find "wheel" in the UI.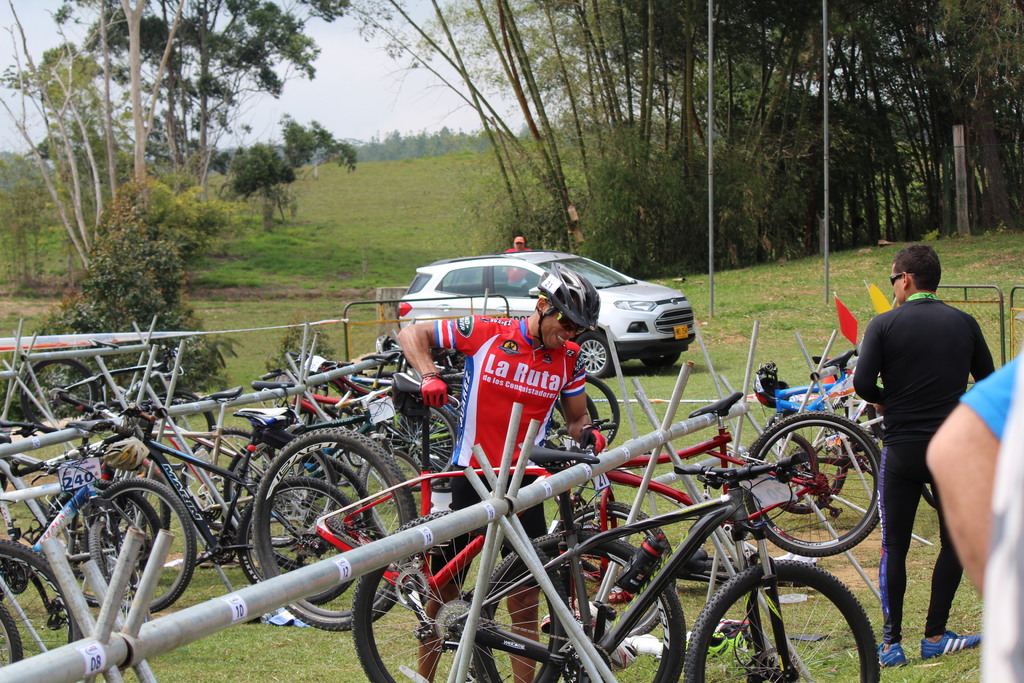
UI element at select_region(550, 502, 675, 638).
